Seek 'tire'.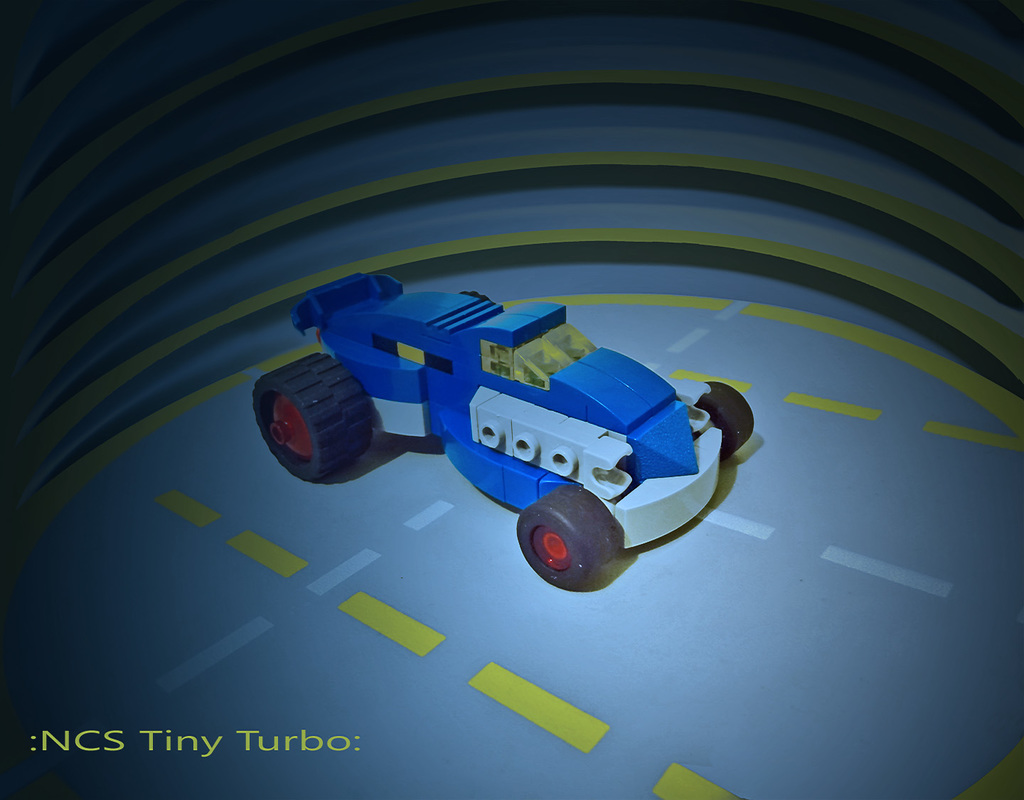
x1=454 y1=292 x2=497 y2=305.
